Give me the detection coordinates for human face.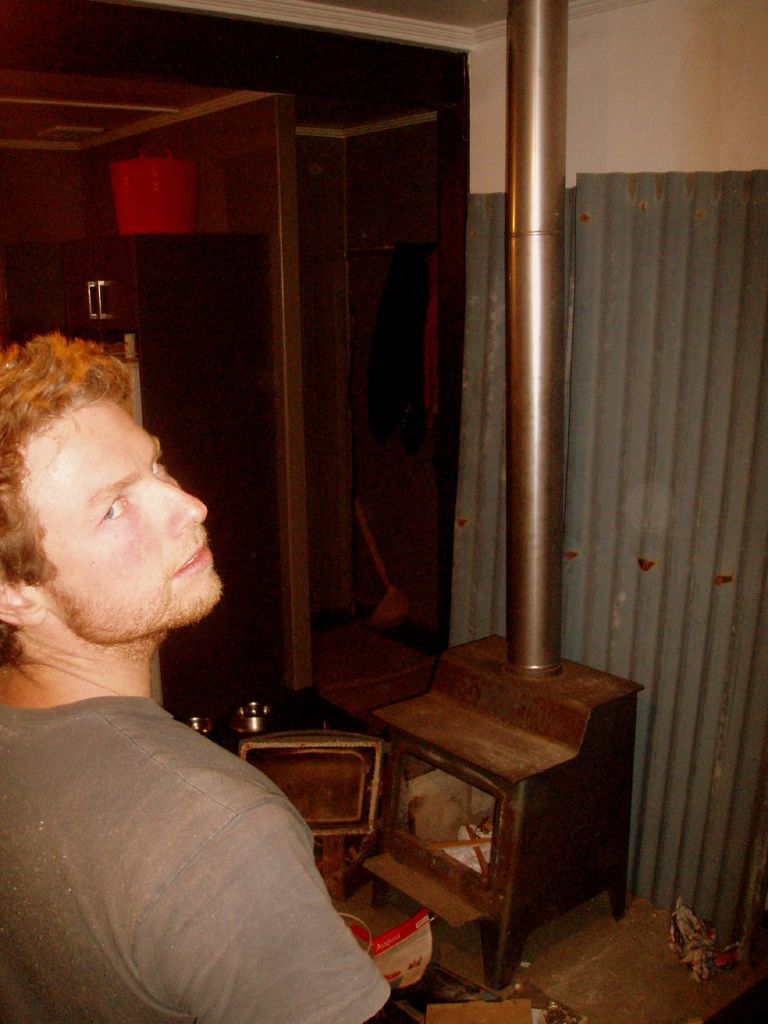
21, 392, 235, 652.
